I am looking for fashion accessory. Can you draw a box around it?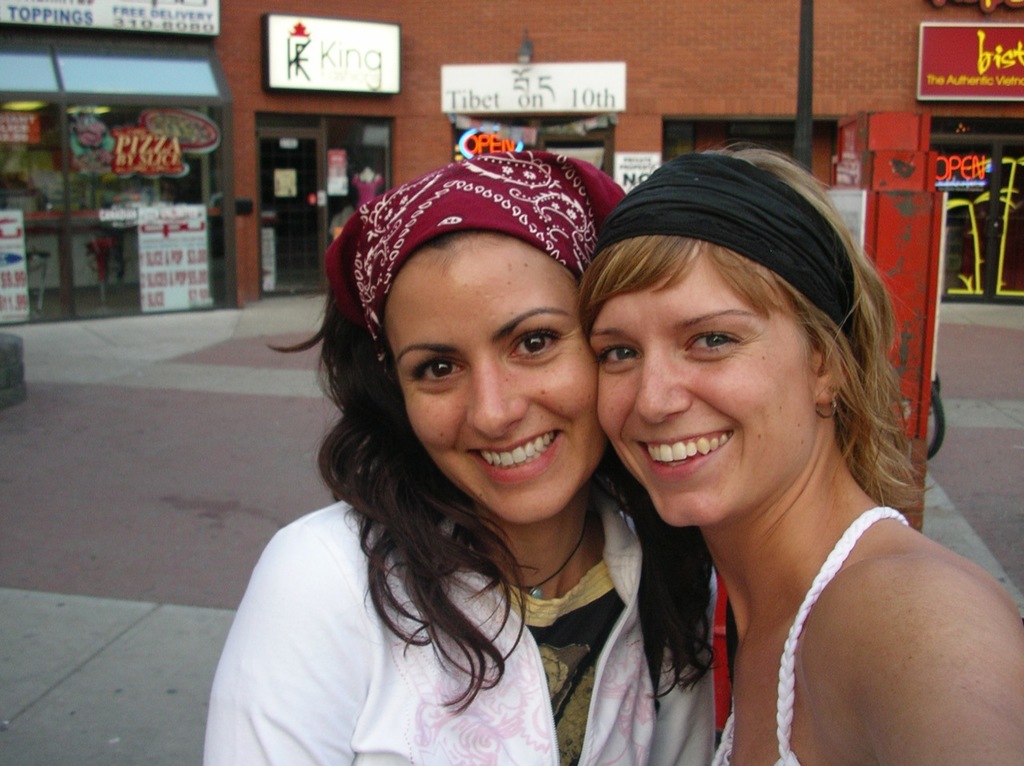
Sure, the bounding box is {"left": 594, "top": 154, "right": 855, "bottom": 346}.
